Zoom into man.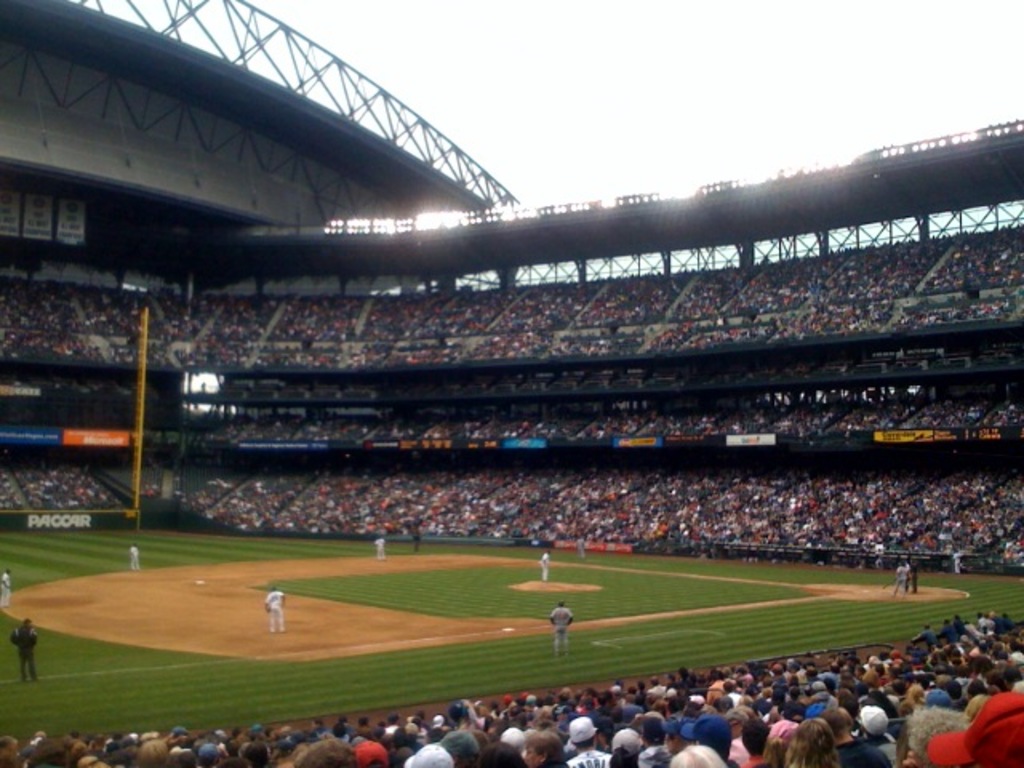
Zoom target: select_region(445, 730, 477, 766).
